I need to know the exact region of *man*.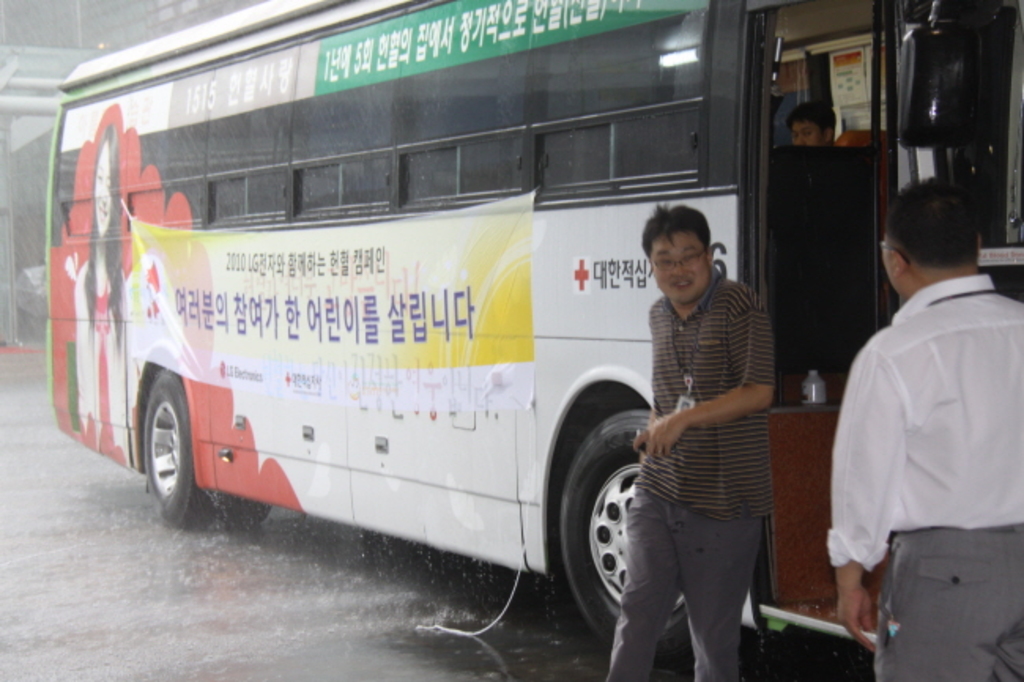
Region: <box>599,197,775,680</box>.
